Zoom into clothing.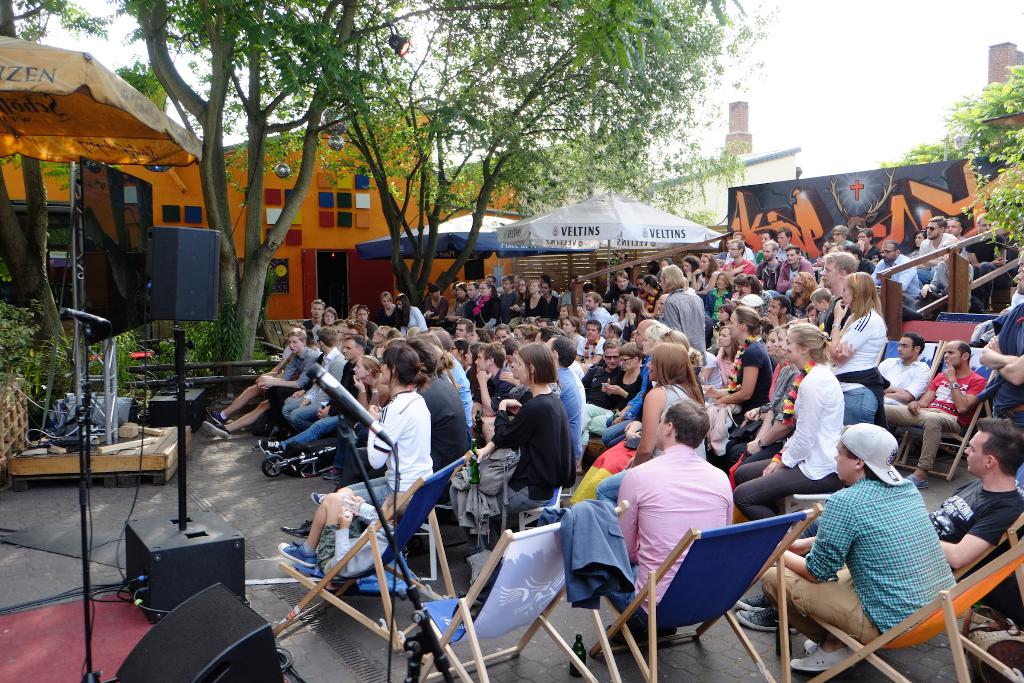
Zoom target: x1=570, y1=335, x2=604, y2=366.
